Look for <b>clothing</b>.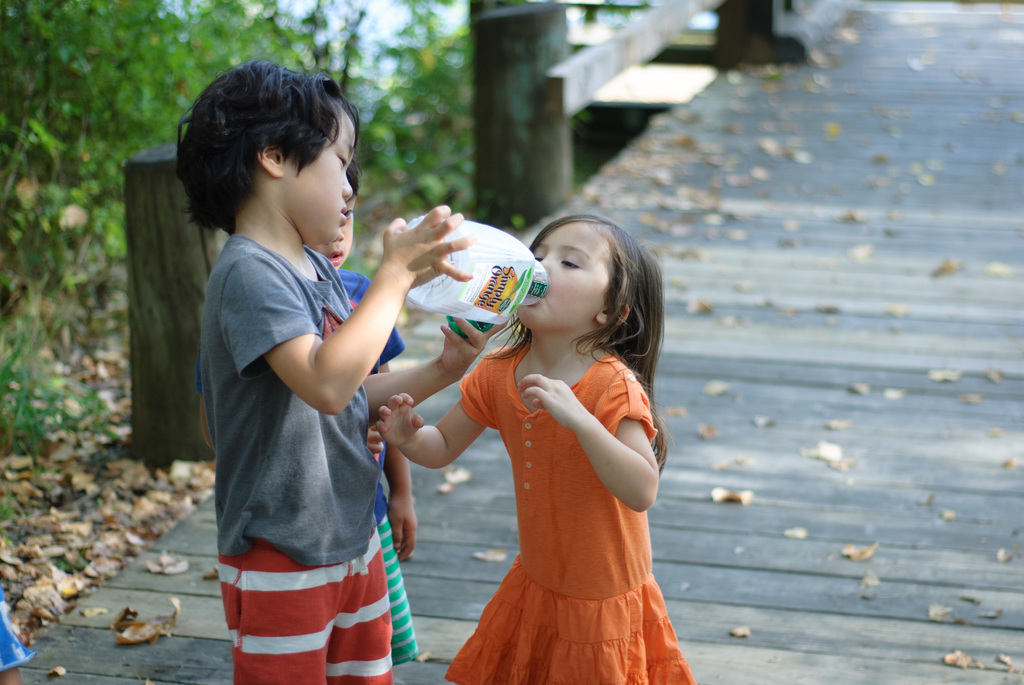
Found: 0 592 39 672.
